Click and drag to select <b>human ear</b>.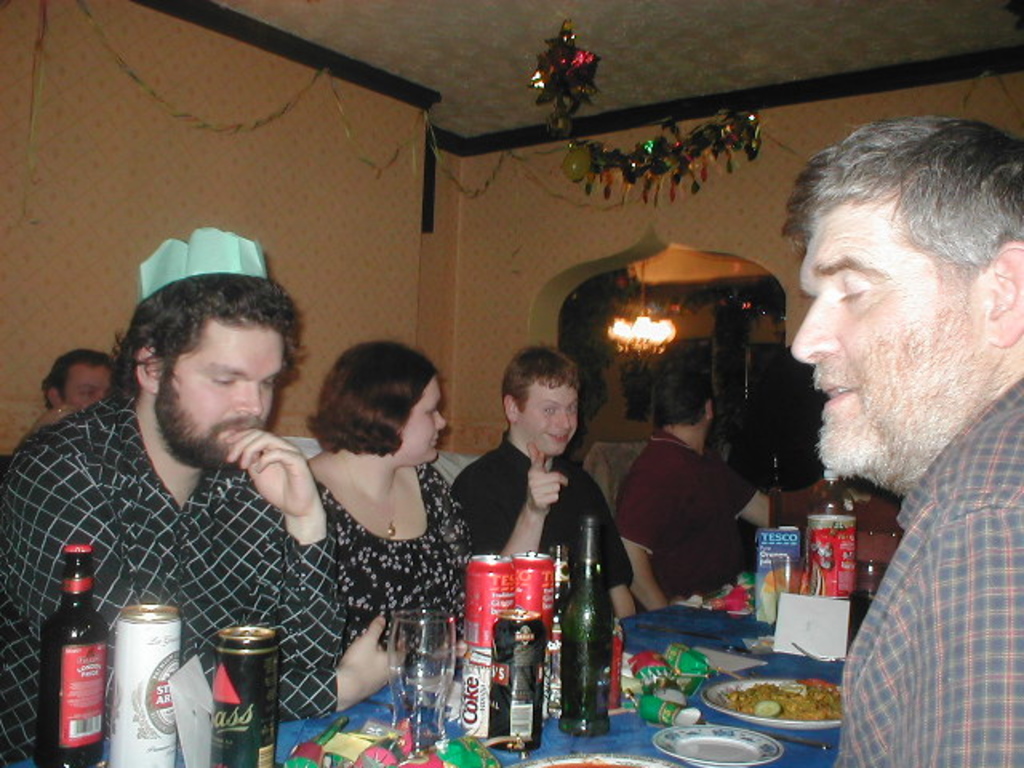
Selection: (left=501, top=394, right=515, bottom=429).
